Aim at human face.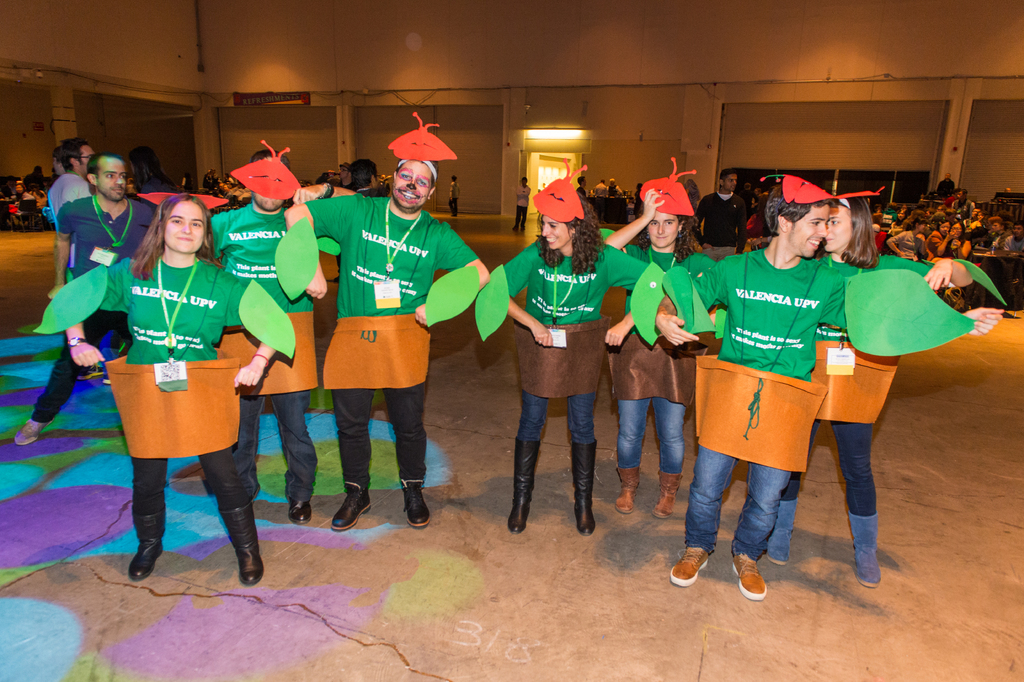
Aimed at 788, 204, 826, 258.
